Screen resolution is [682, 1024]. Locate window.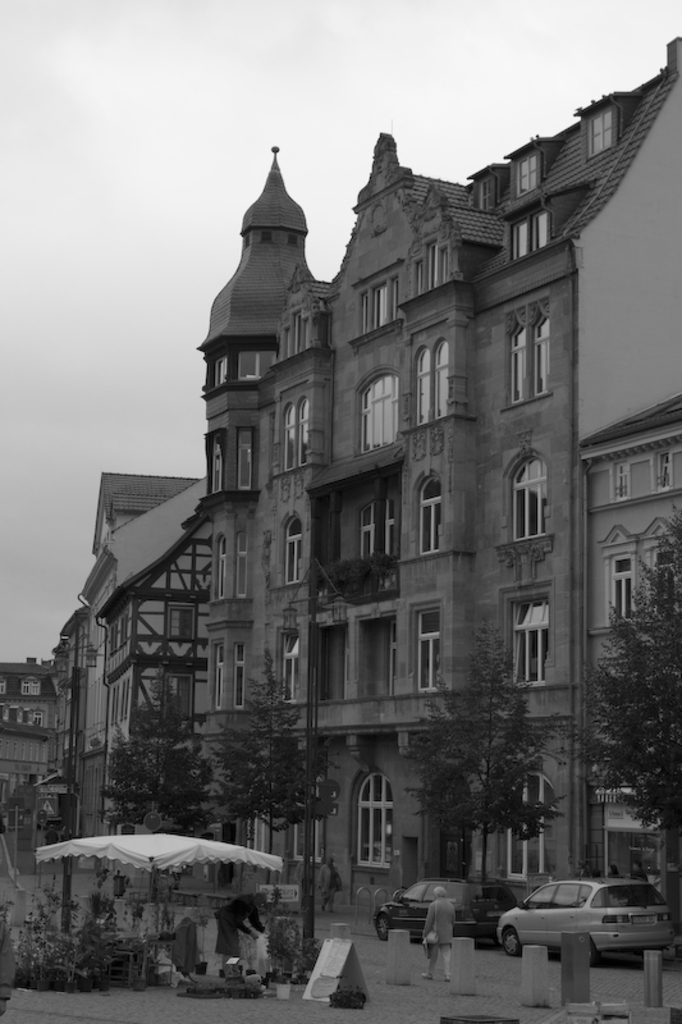
box(235, 426, 253, 490).
